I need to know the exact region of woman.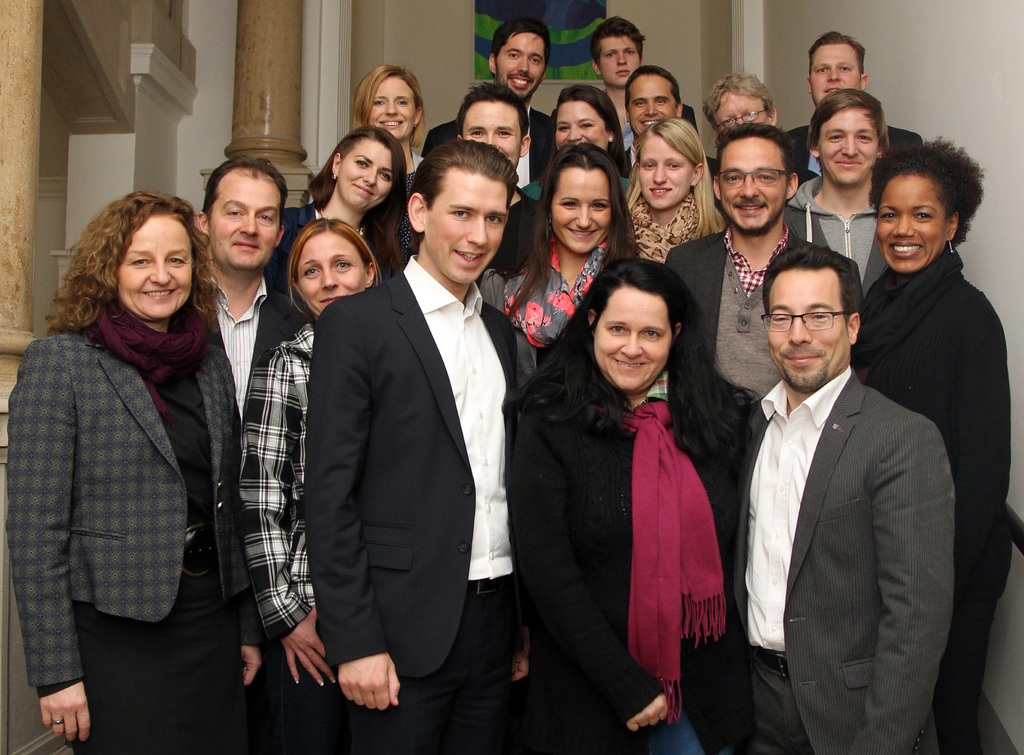
Region: [x1=522, y1=83, x2=630, y2=235].
